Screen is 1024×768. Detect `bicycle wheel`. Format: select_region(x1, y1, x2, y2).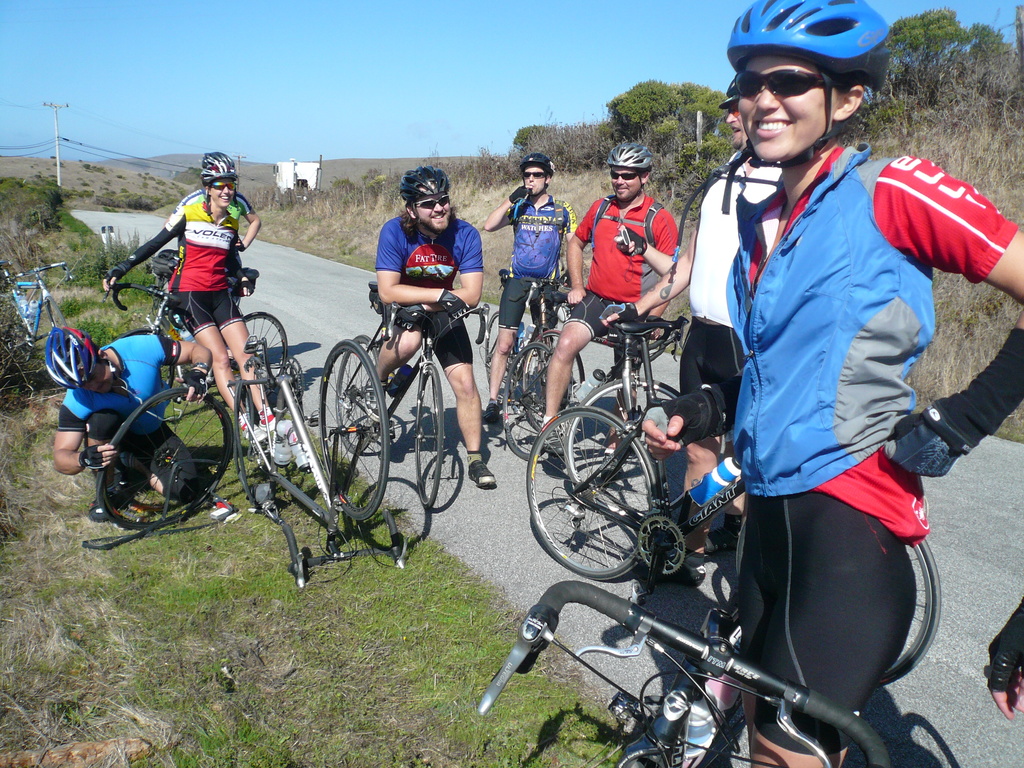
select_region(561, 383, 691, 544).
